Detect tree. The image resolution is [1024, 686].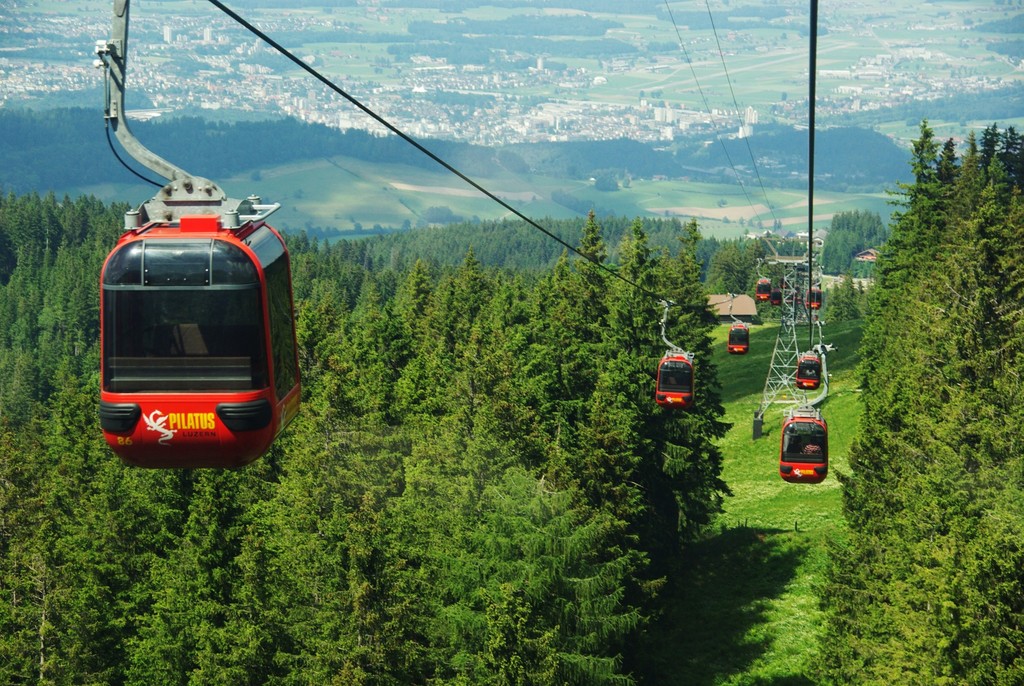
593, 174, 616, 191.
